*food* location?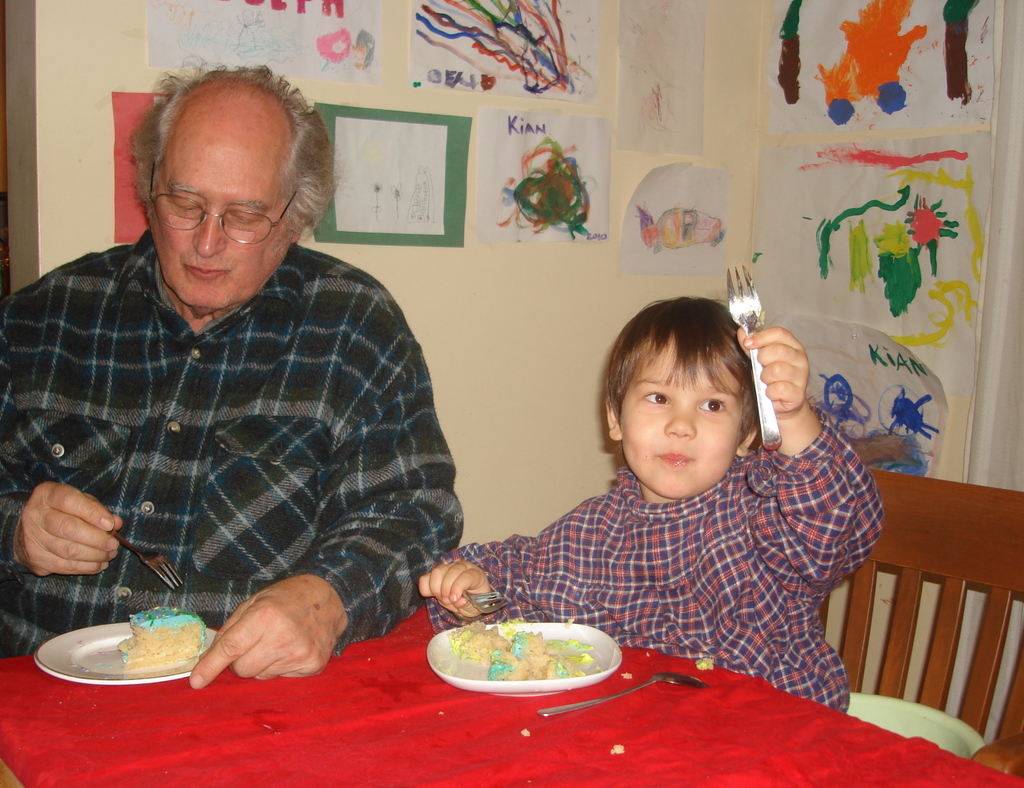
(696,652,713,673)
